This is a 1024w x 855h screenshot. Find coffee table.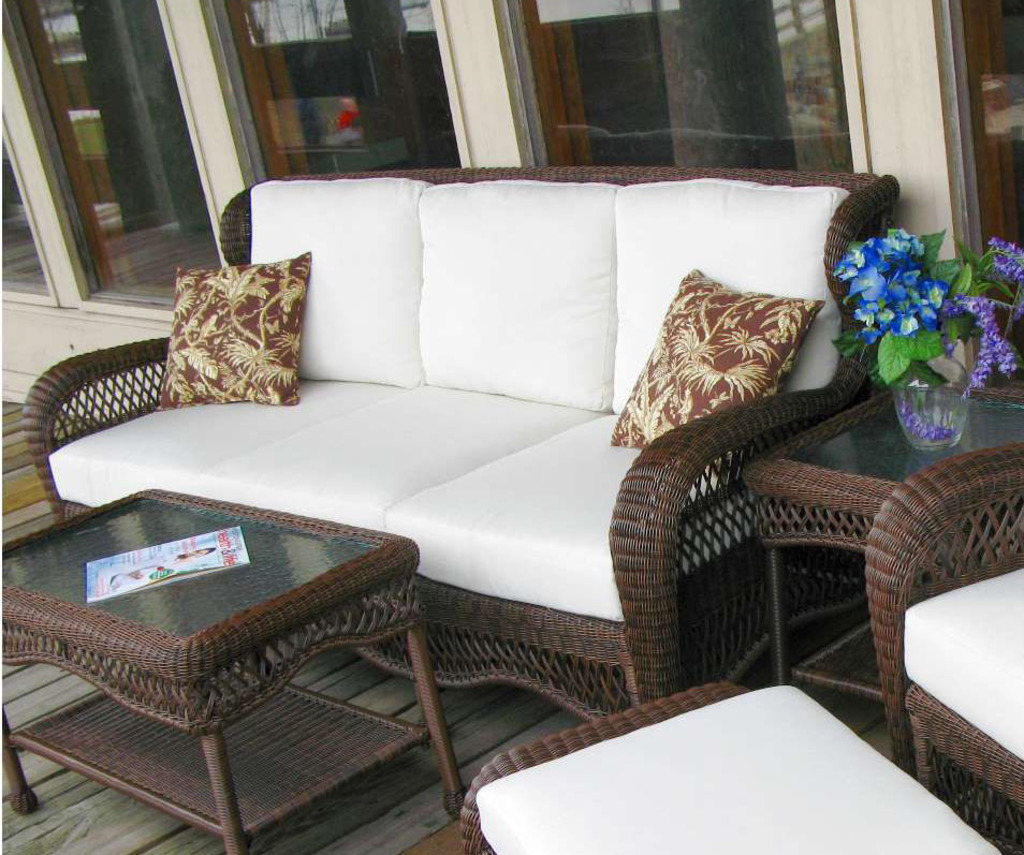
Bounding box: x1=0, y1=485, x2=467, y2=854.
